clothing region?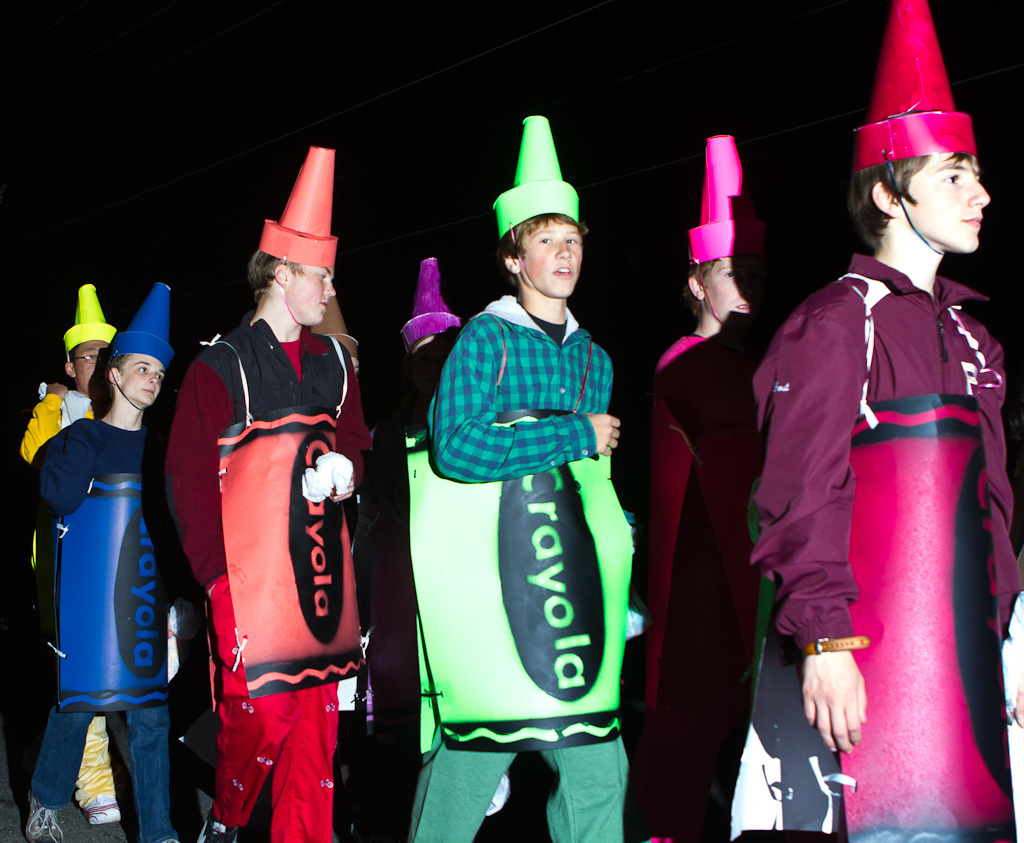
{"left": 16, "top": 388, "right": 103, "bottom": 470}
